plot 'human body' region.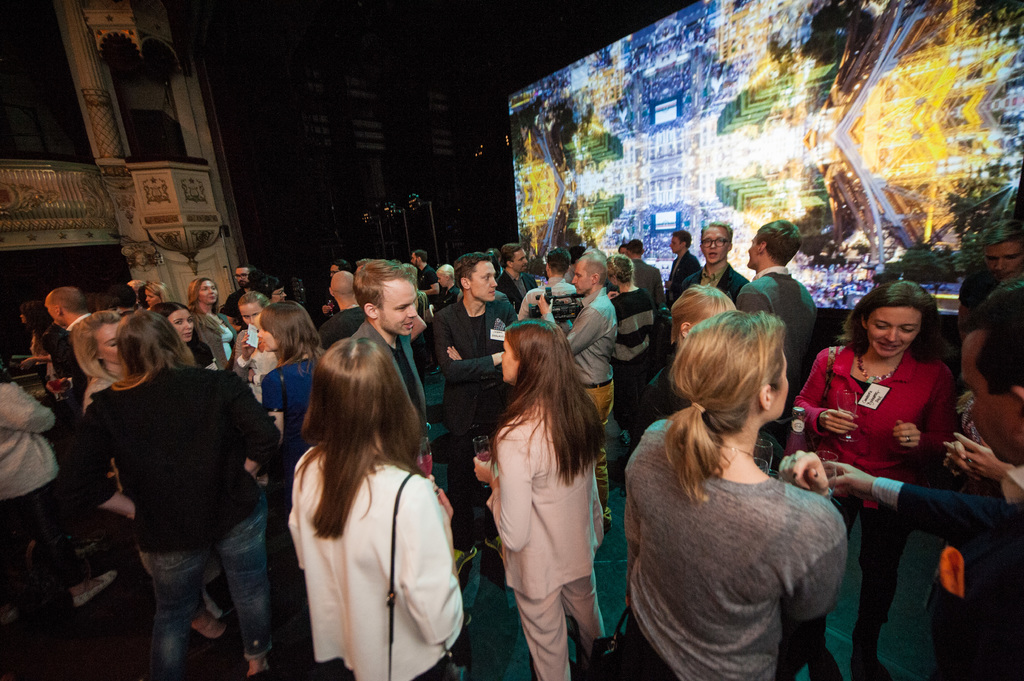
Plotted at (527,253,572,338).
